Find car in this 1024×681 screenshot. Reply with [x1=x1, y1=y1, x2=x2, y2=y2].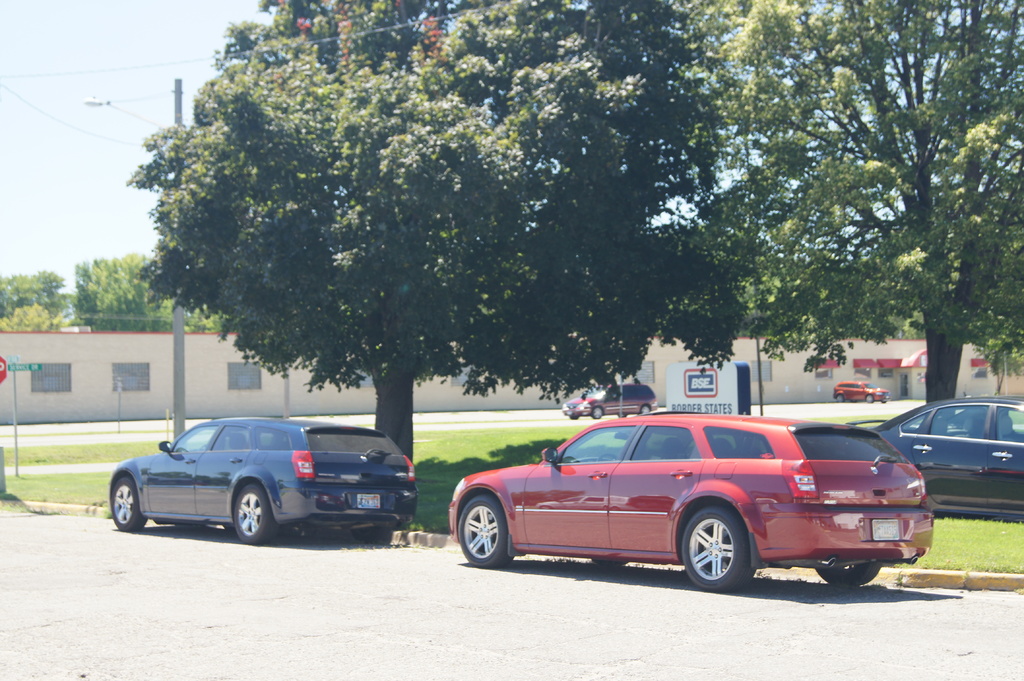
[x1=833, y1=379, x2=892, y2=403].
